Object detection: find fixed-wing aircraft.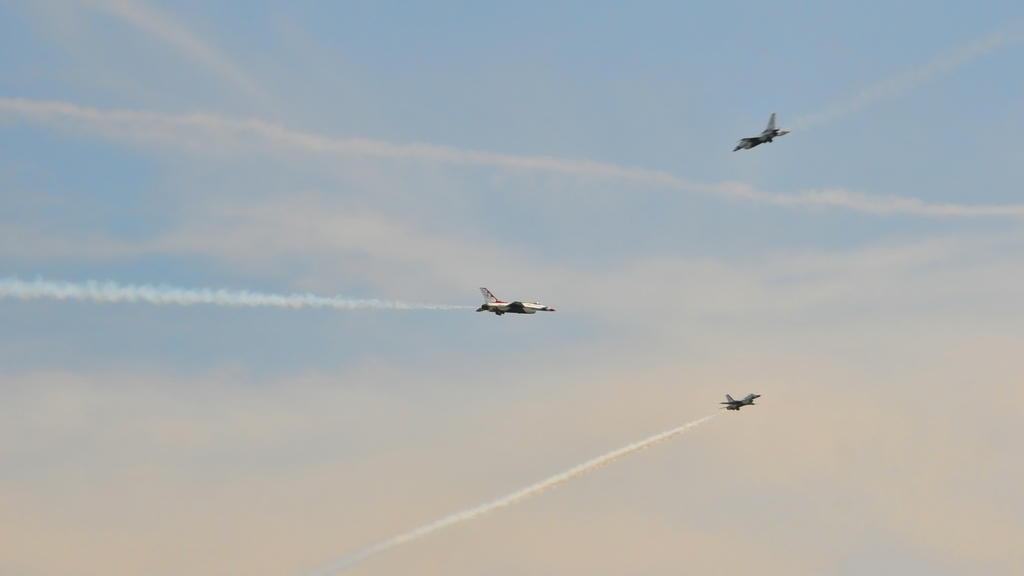
l=474, t=285, r=555, b=319.
